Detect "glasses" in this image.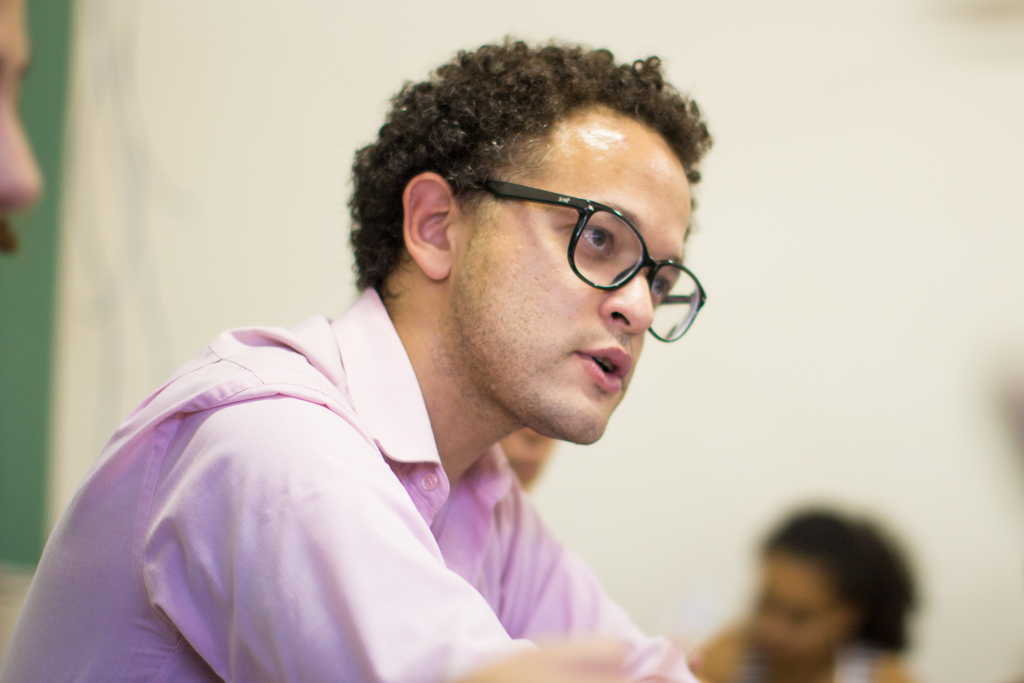
Detection: [left=467, top=173, right=706, bottom=343].
